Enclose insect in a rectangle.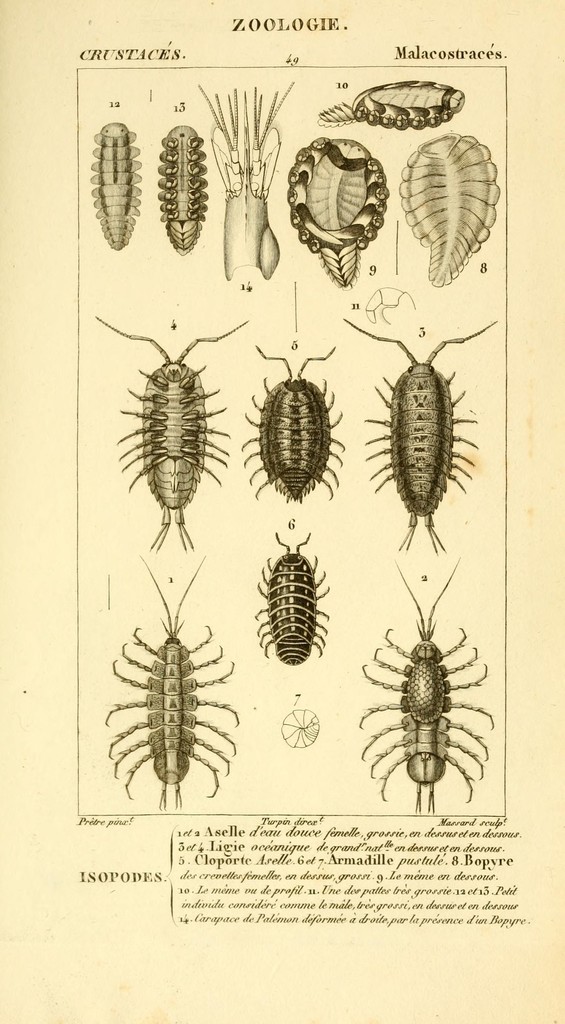
(317, 79, 465, 131).
